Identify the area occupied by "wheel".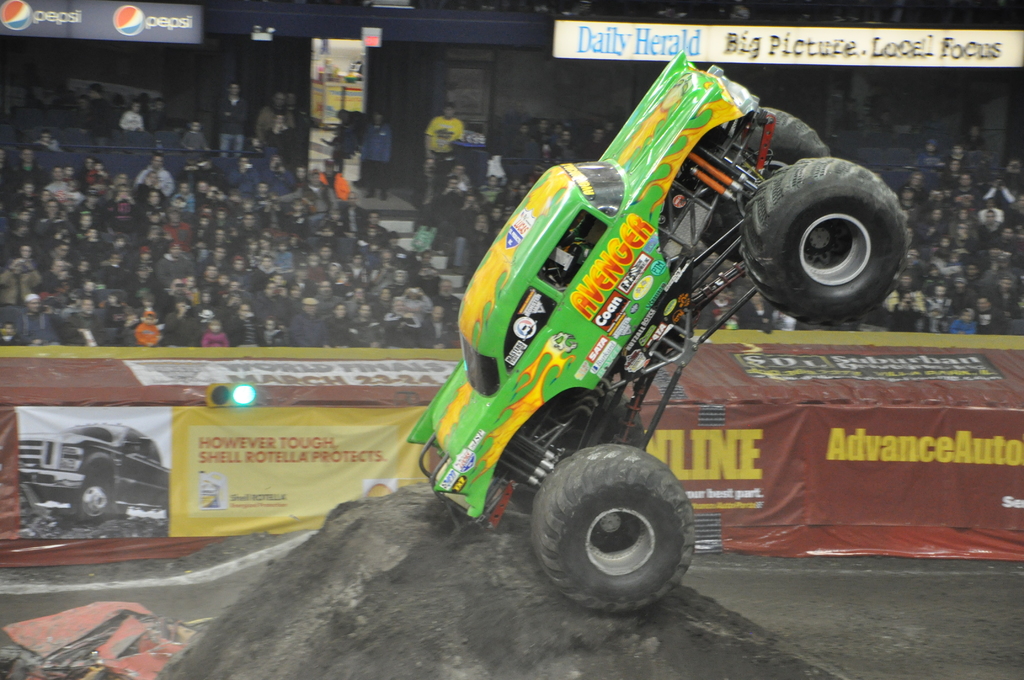
Area: [506, 393, 647, 515].
